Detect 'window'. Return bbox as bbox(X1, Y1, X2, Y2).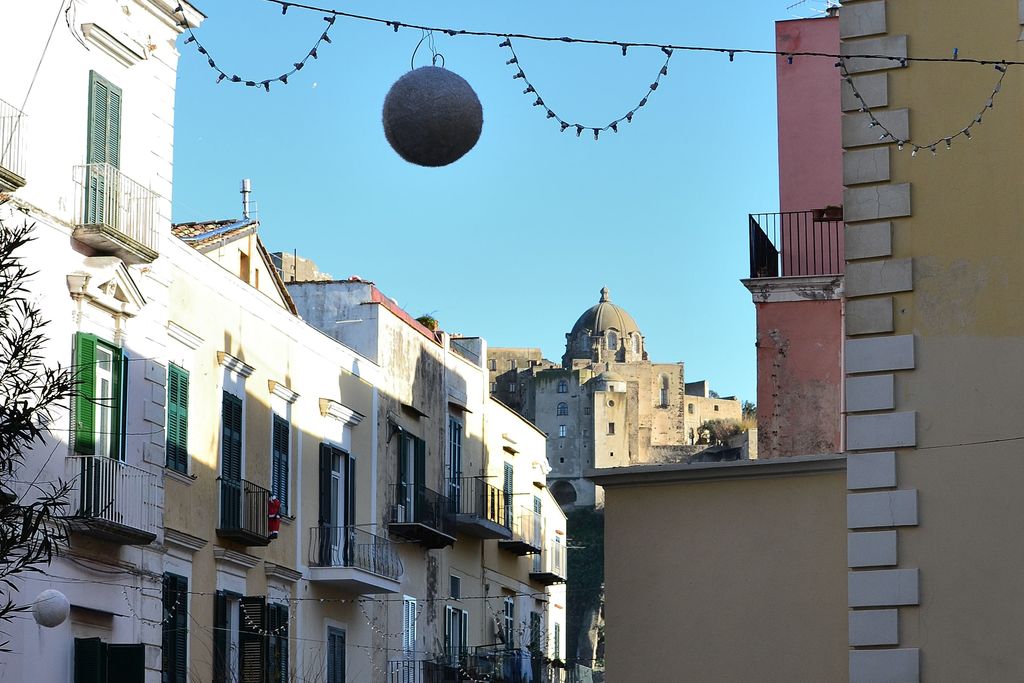
bbox(607, 330, 620, 352).
